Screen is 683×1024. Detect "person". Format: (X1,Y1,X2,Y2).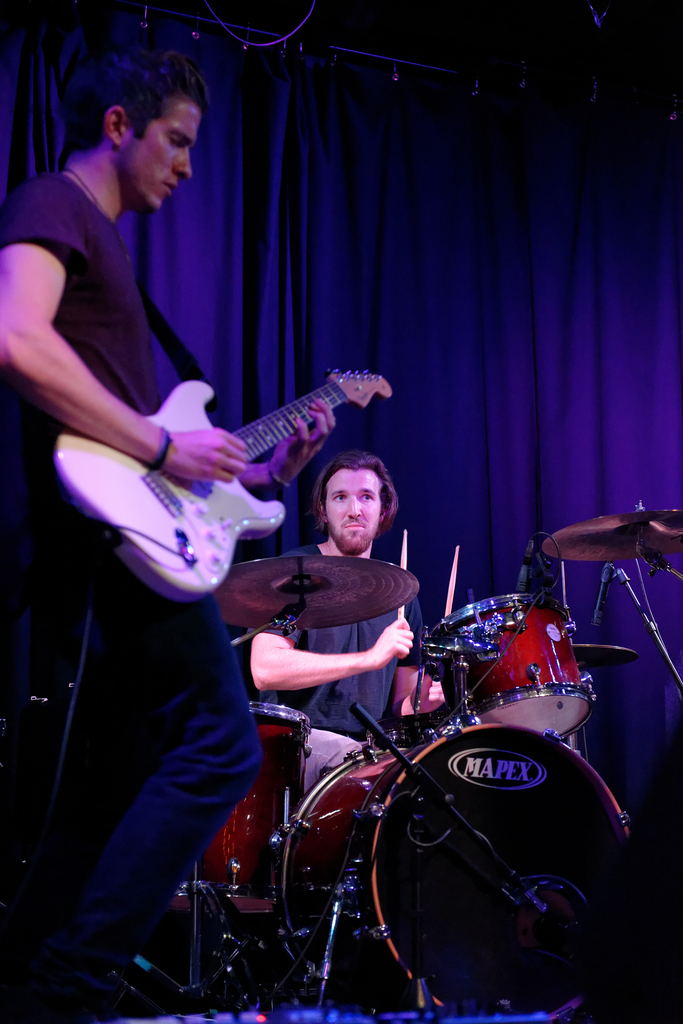
(38,20,354,900).
